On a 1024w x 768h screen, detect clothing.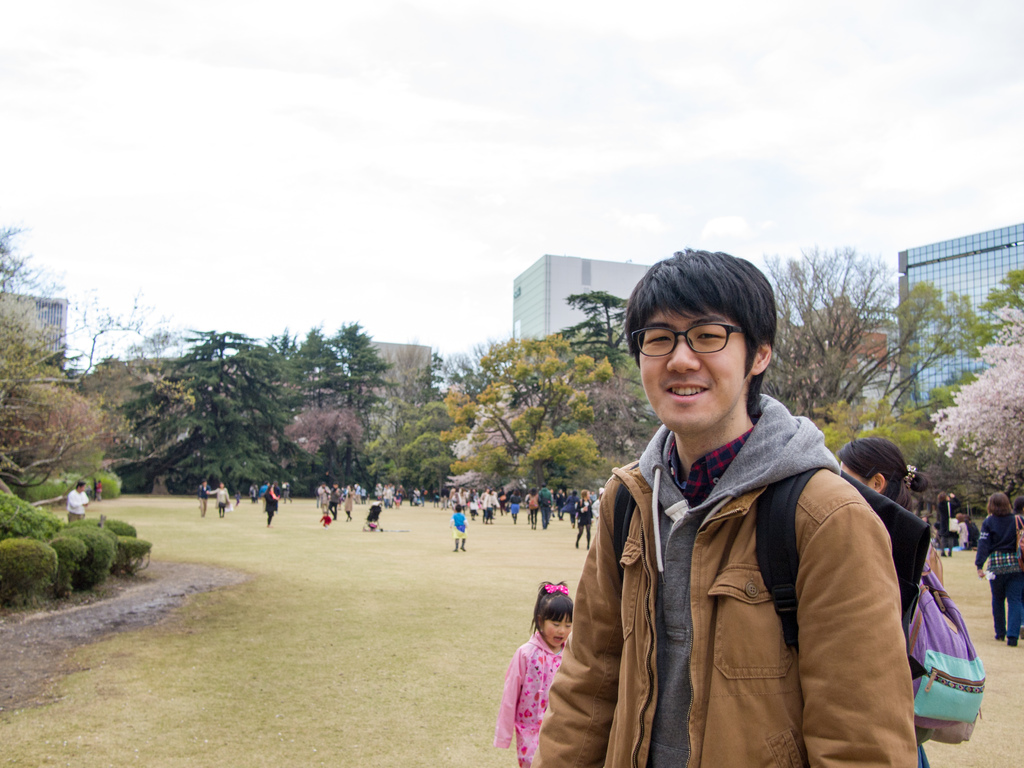
929,499,950,531.
